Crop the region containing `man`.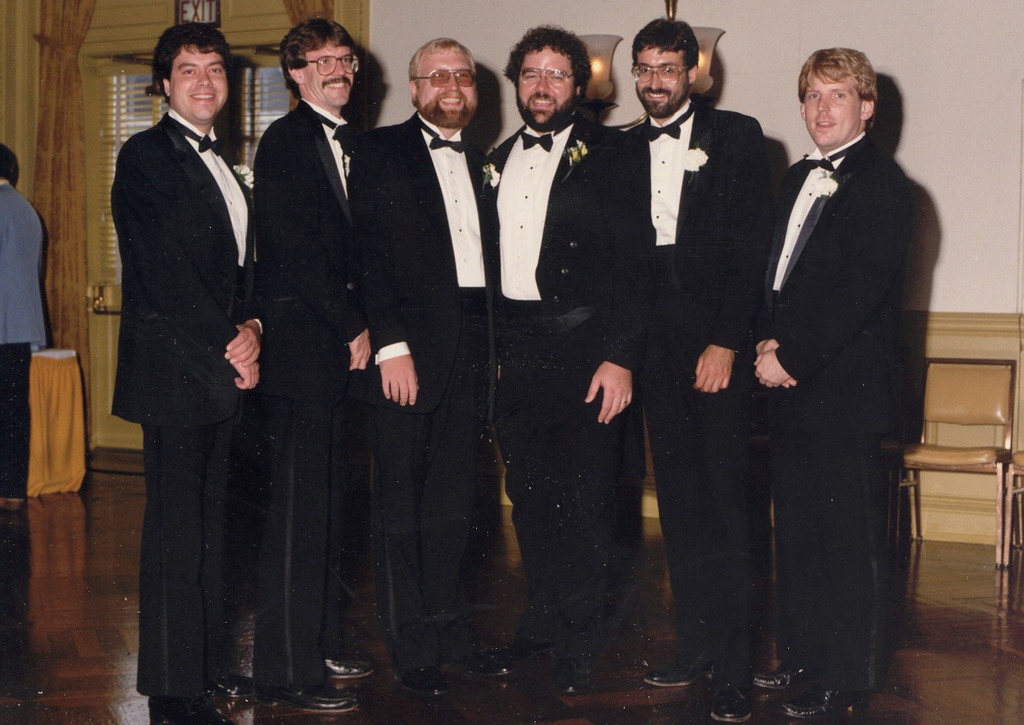
Crop region: (248,15,380,723).
